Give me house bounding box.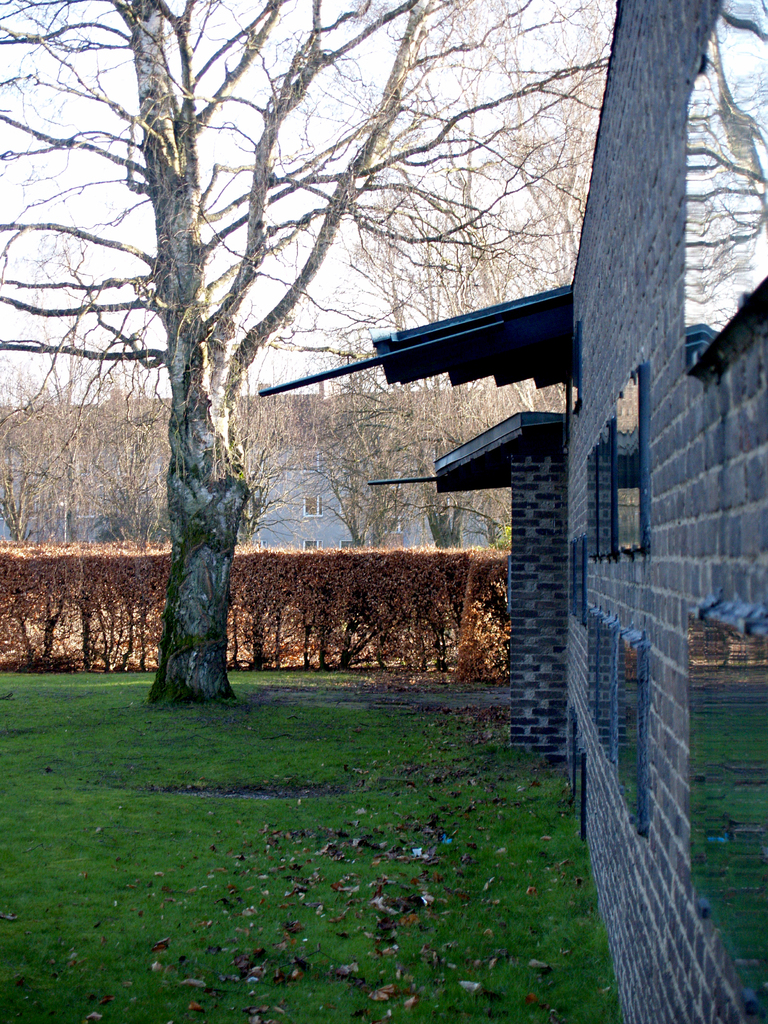
rect(0, 383, 565, 548).
